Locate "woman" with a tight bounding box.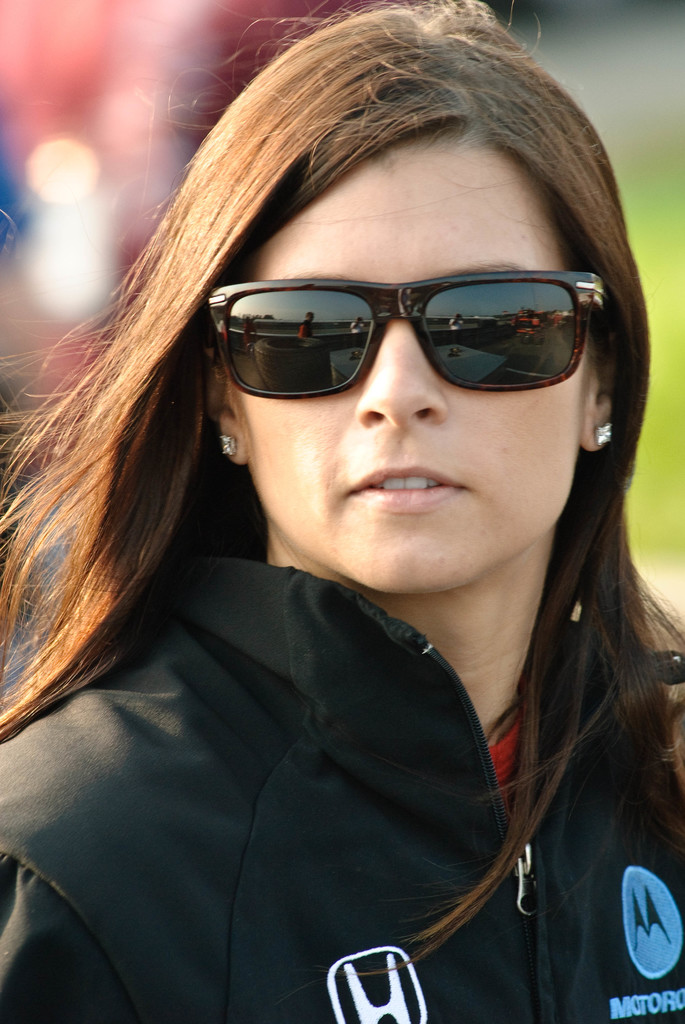
locate(13, 26, 679, 1023).
